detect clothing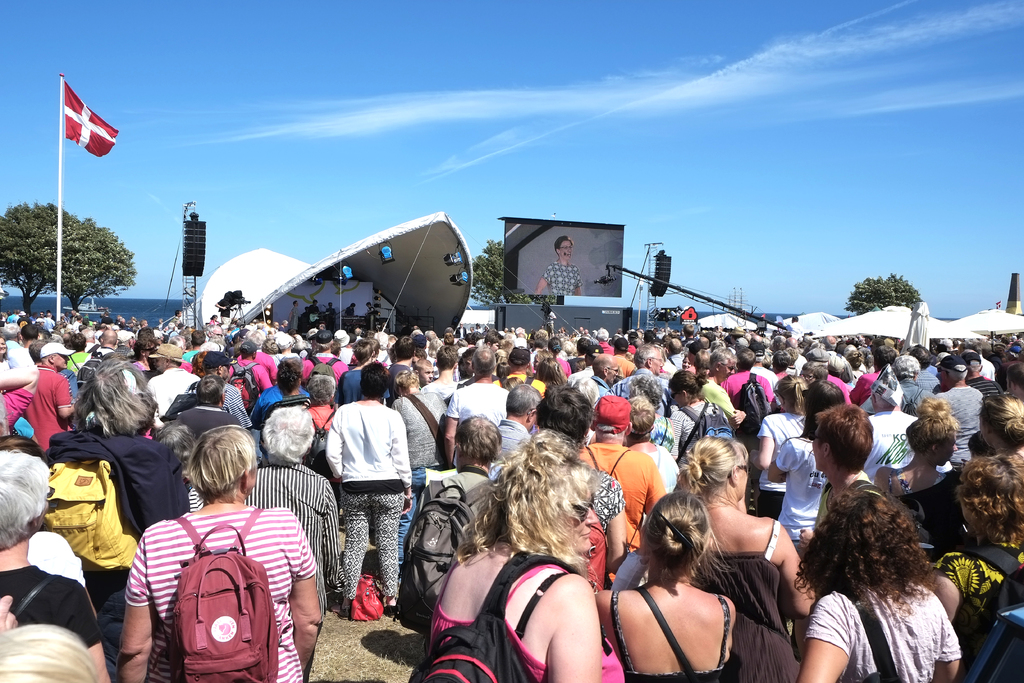
crop(43, 311, 54, 334)
